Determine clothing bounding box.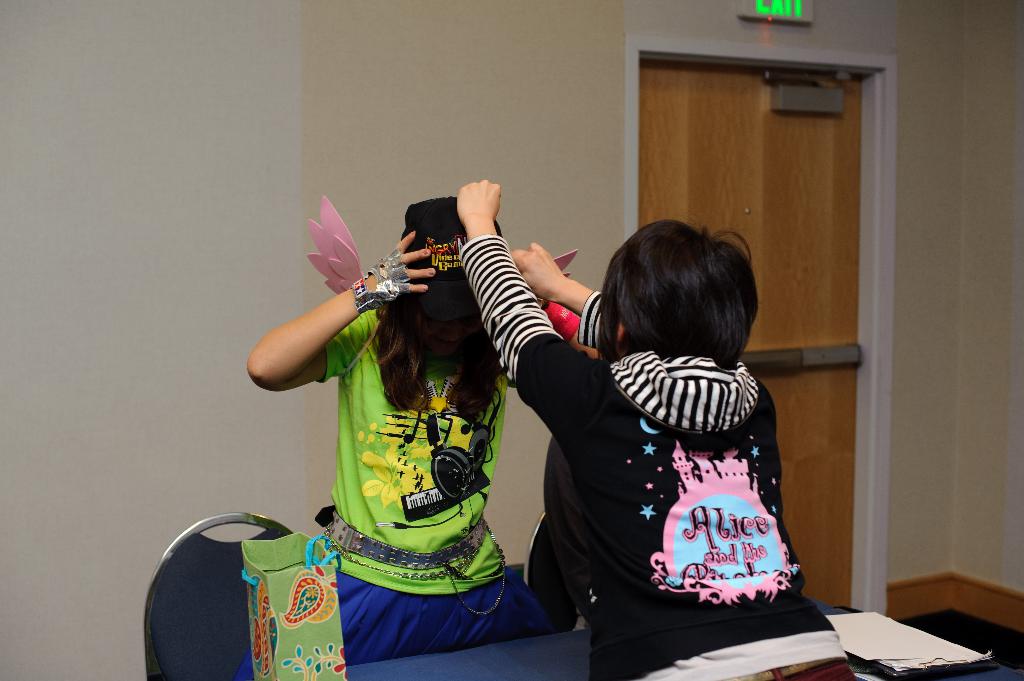
Determined: box(233, 309, 534, 680).
